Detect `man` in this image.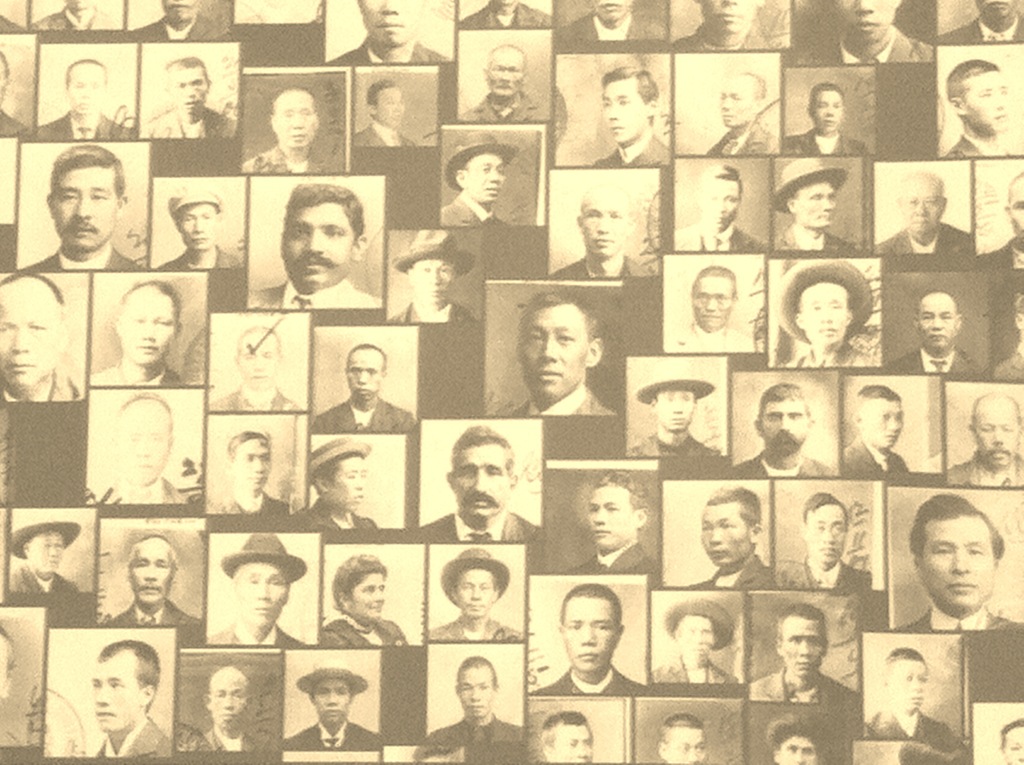
Detection: 780,80,869,154.
